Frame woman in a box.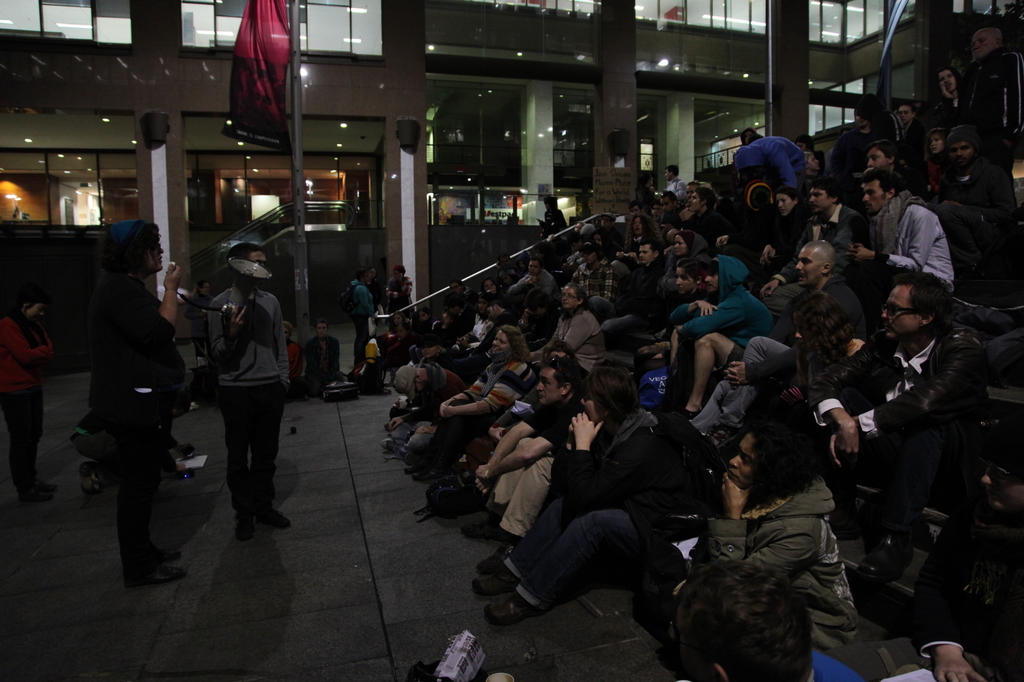
select_region(481, 276, 503, 295).
